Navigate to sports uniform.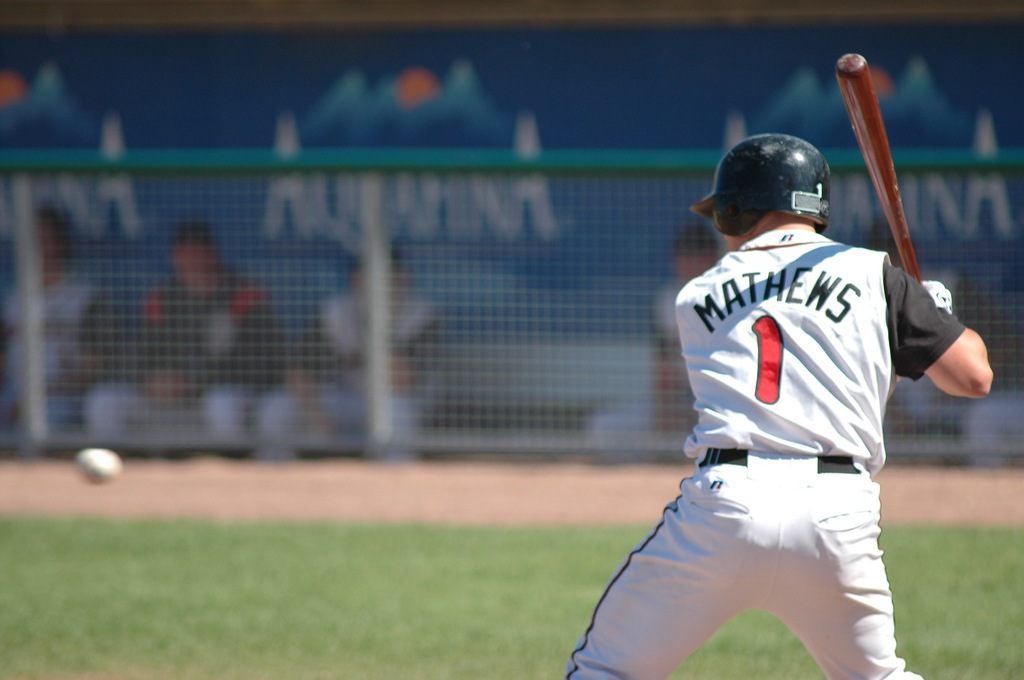
Navigation target: (left=563, top=49, right=966, bottom=679).
